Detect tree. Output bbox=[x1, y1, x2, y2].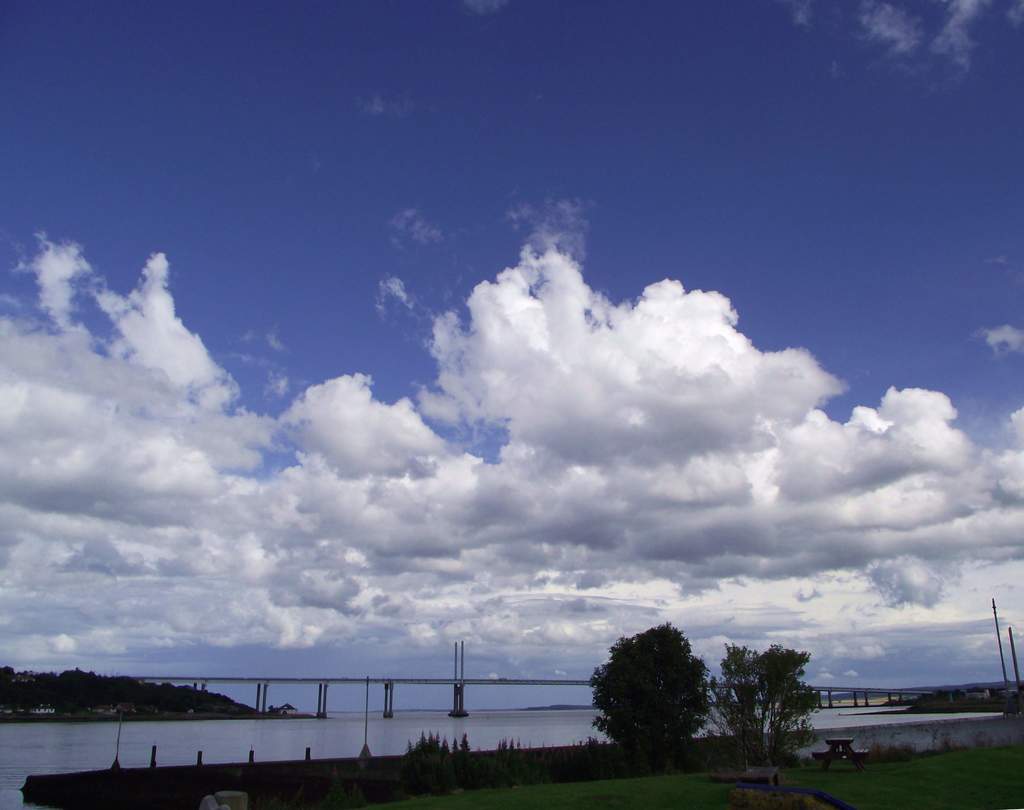
bbox=[703, 640, 820, 765].
